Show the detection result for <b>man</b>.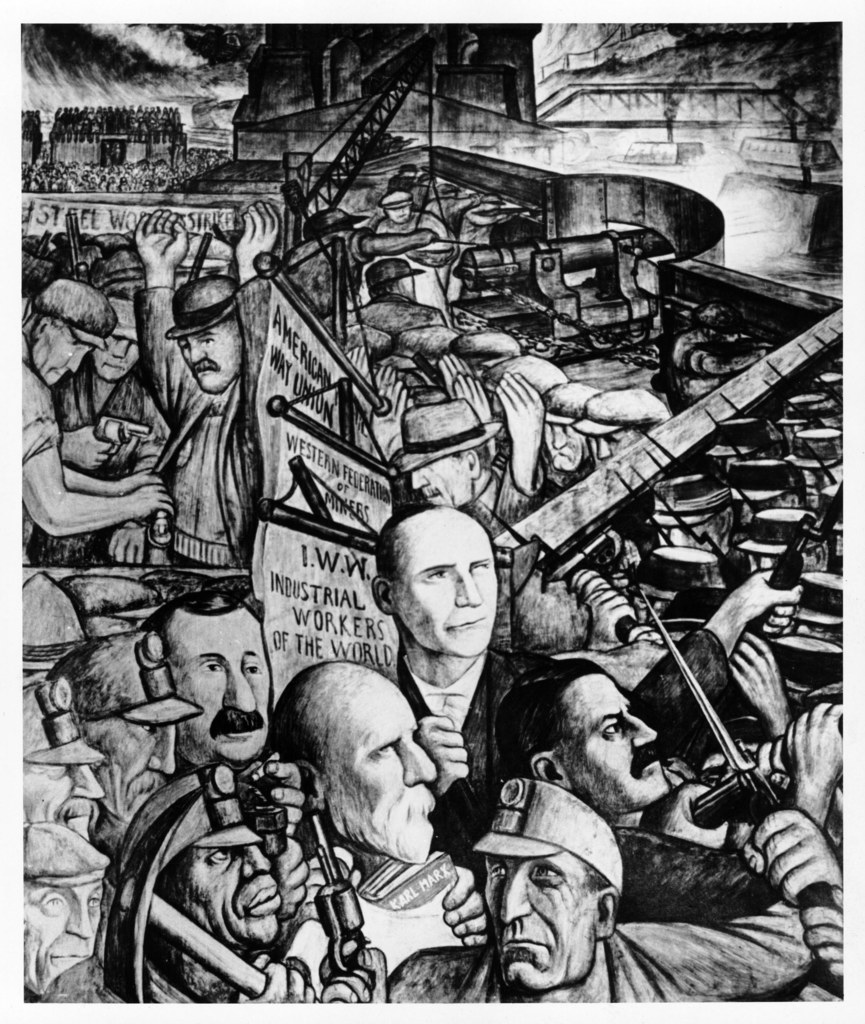
<box>121,204,284,573</box>.
